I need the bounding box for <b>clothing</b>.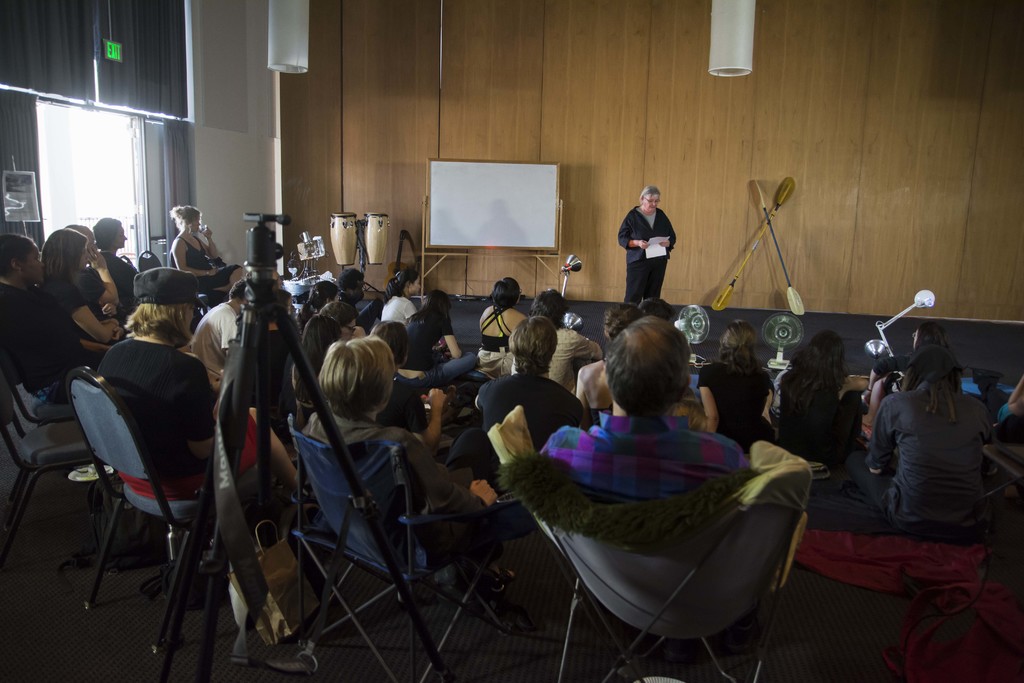
Here it is: {"x1": 177, "y1": 234, "x2": 214, "y2": 269}.
